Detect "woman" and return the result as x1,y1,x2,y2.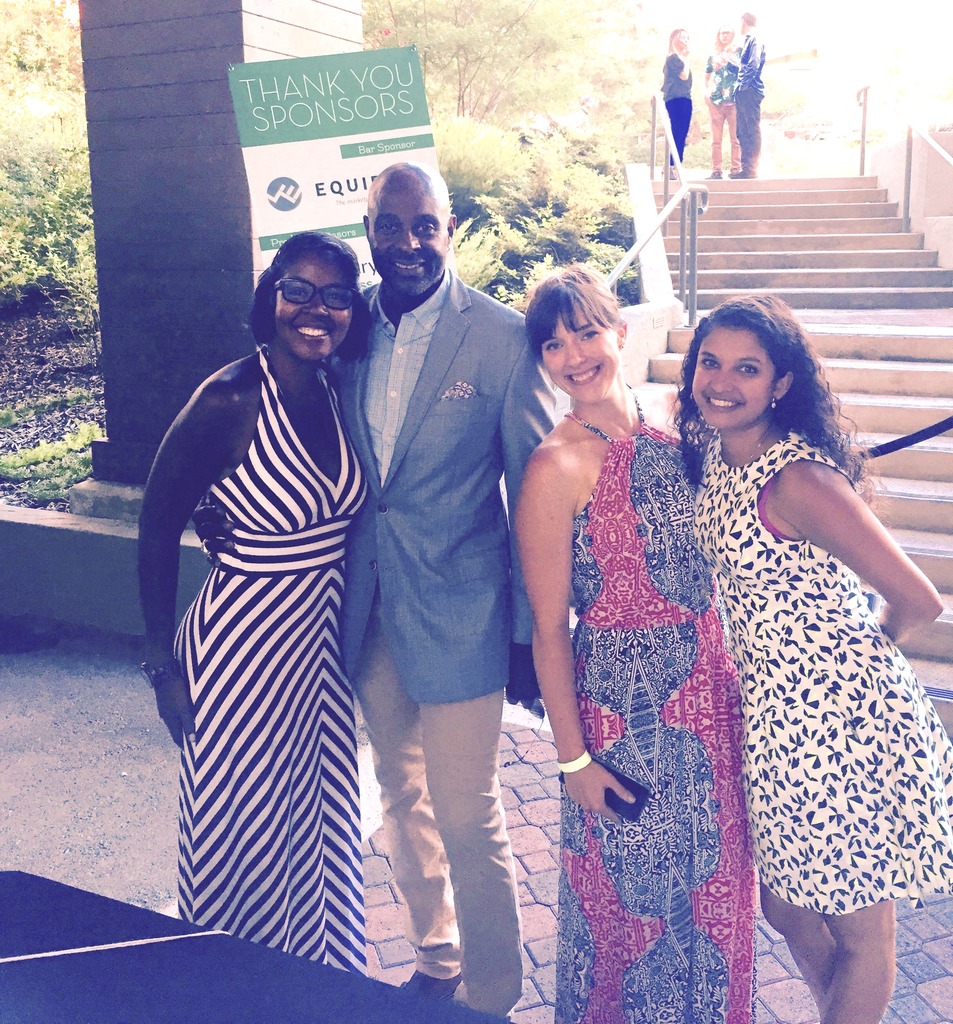
138,222,378,975.
